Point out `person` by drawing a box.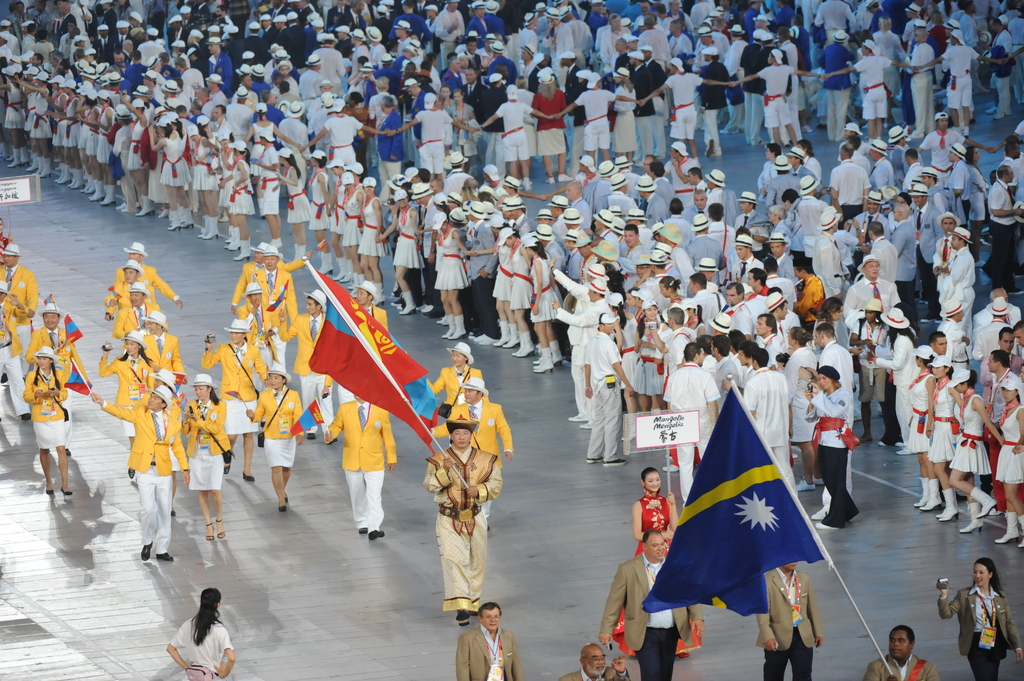
x1=459, y1=605, x2=520, y2=680.
